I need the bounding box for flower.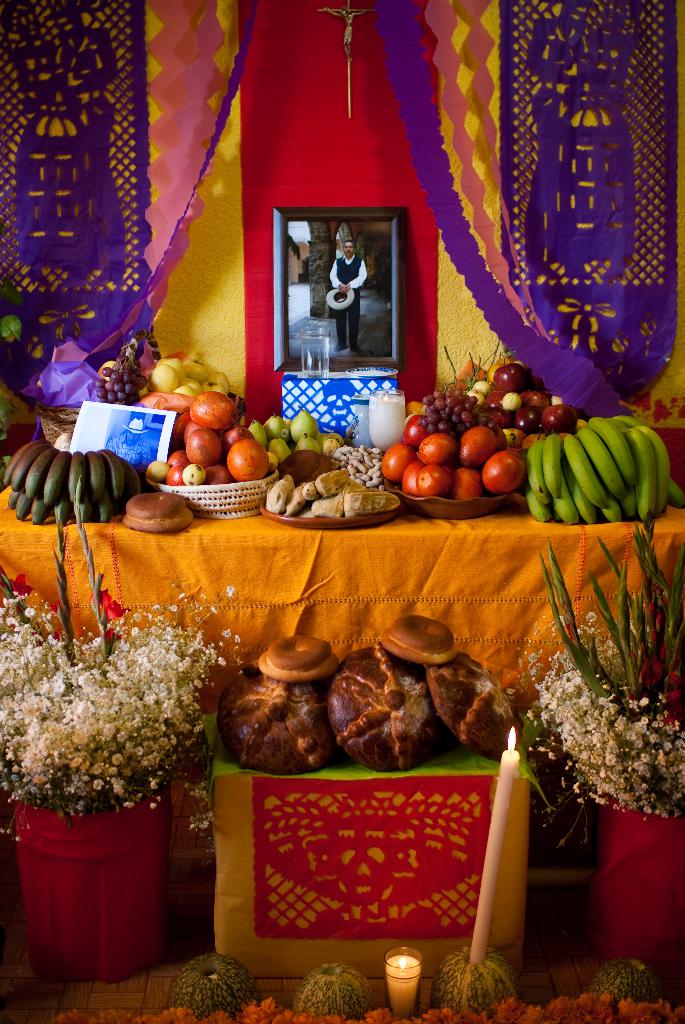
Here it is: 93, 779, 105, 791.
